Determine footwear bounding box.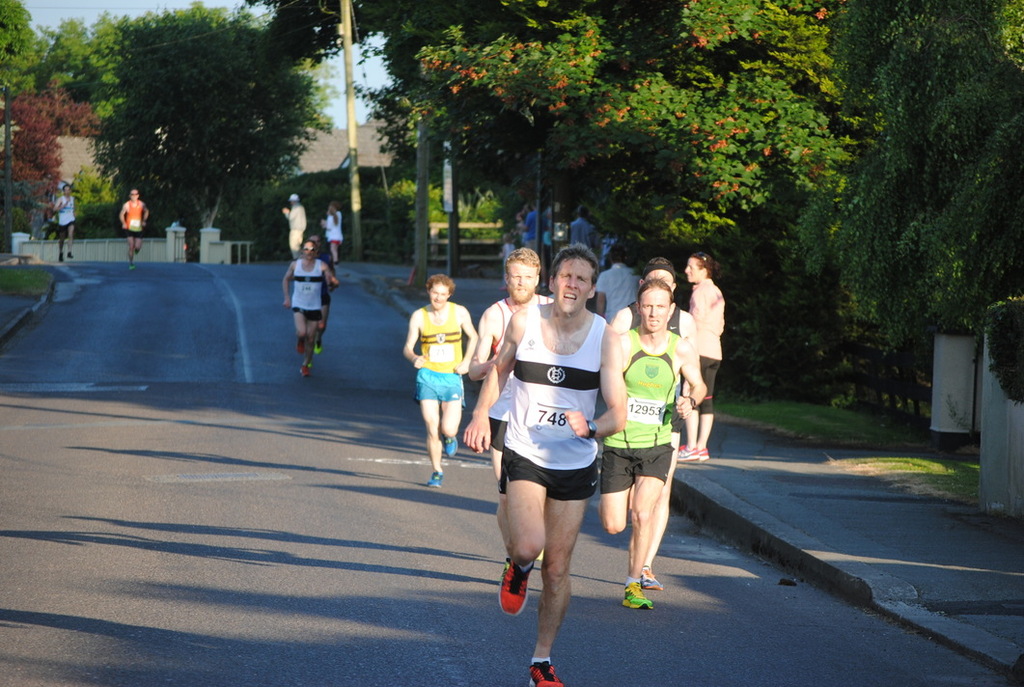
Determined: 68,248,69,255.
